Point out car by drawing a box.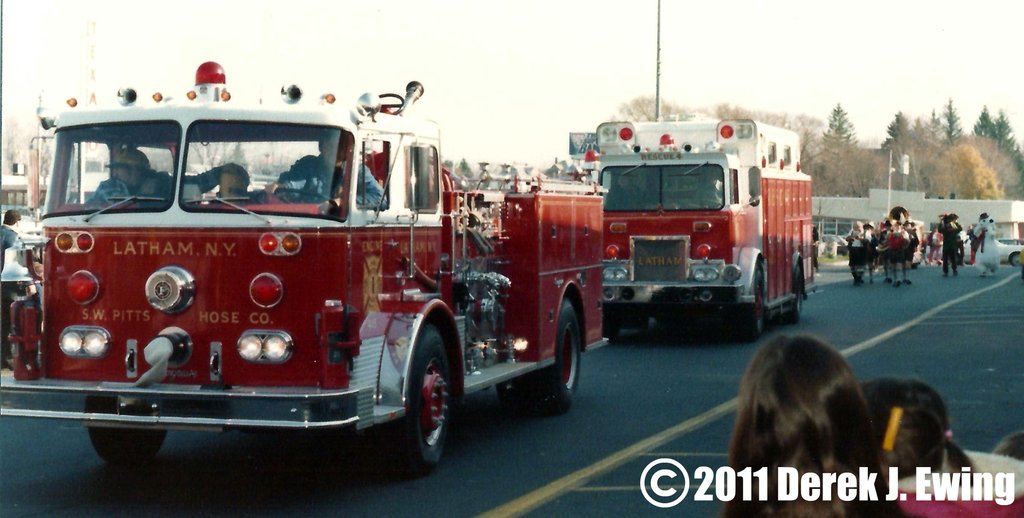
<region>922, 231, 937, 249</region>.
